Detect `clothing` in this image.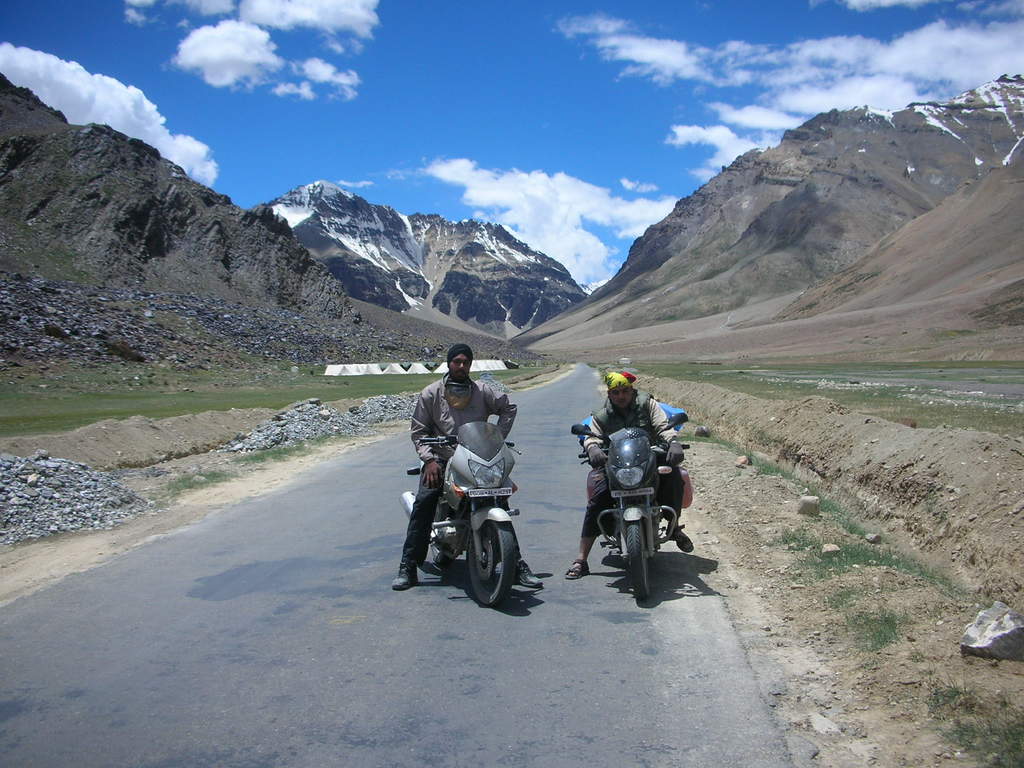
Detection: pyautogui.locateOnScreen(578, 393, 686, 527).
